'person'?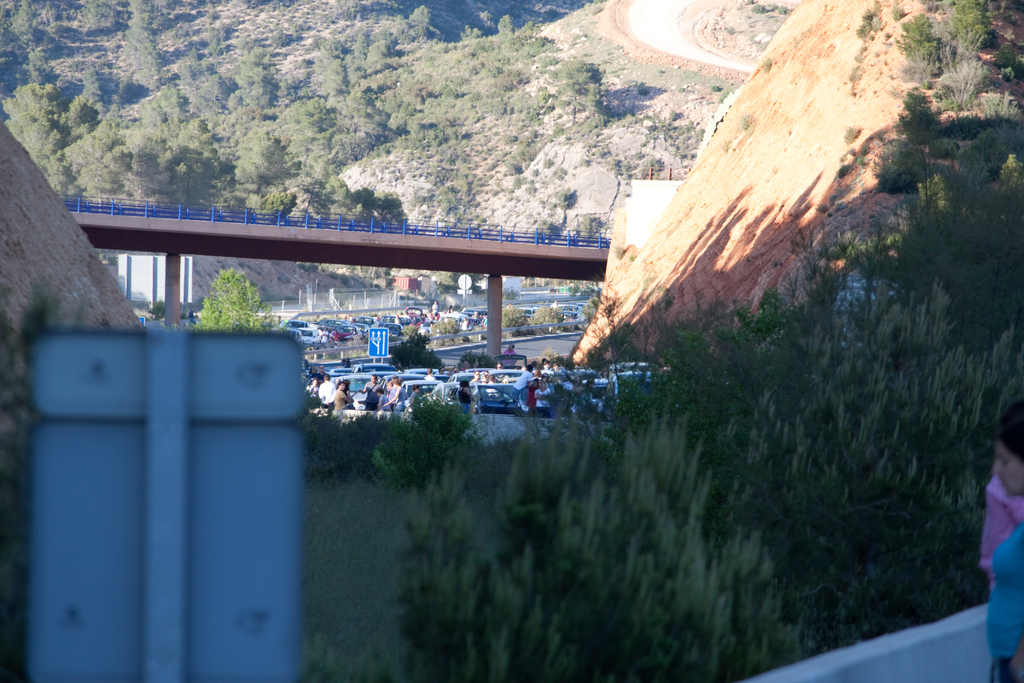
Rect(473, 370, 483, 382)
